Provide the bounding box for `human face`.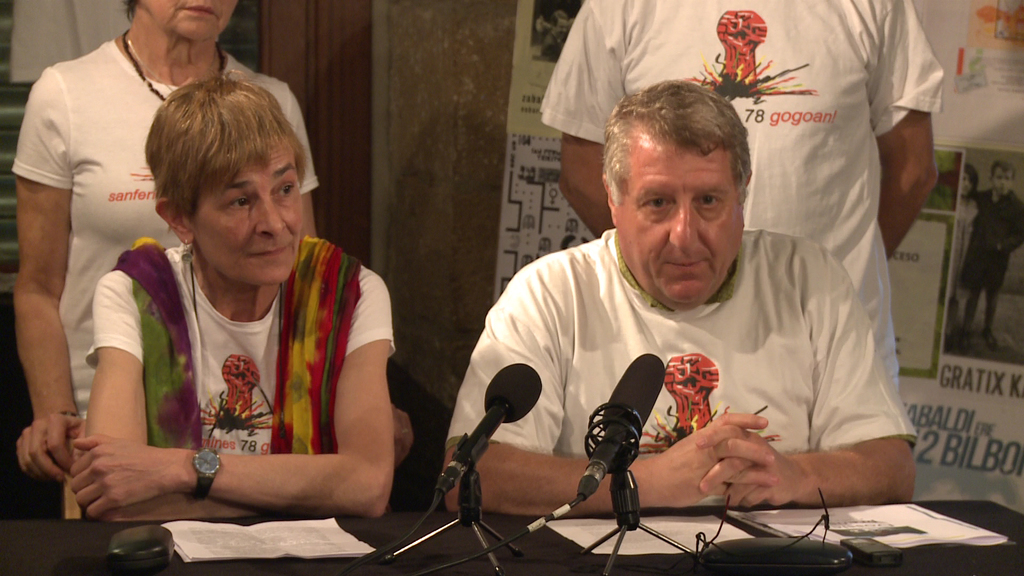
615,142,740,303.
